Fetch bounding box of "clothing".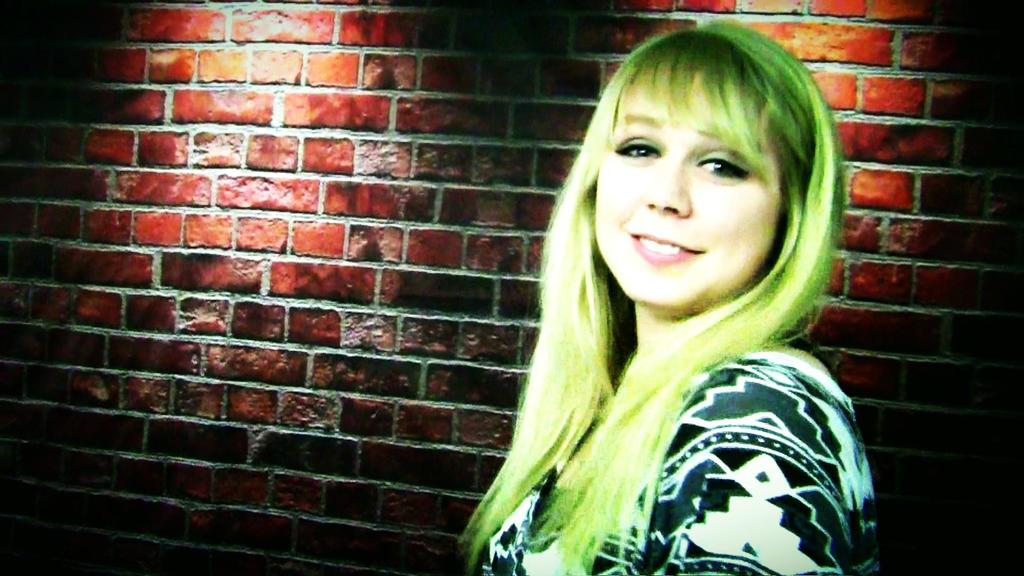
Bbox: (580, 290, 906, 571).
